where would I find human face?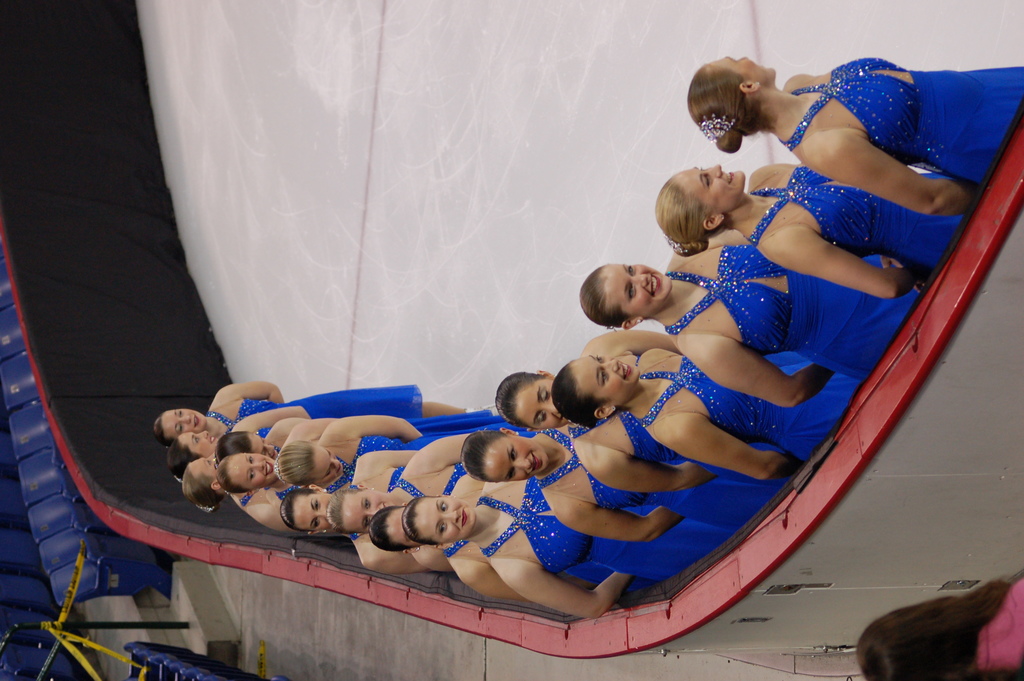
At 607 264 669 315.
